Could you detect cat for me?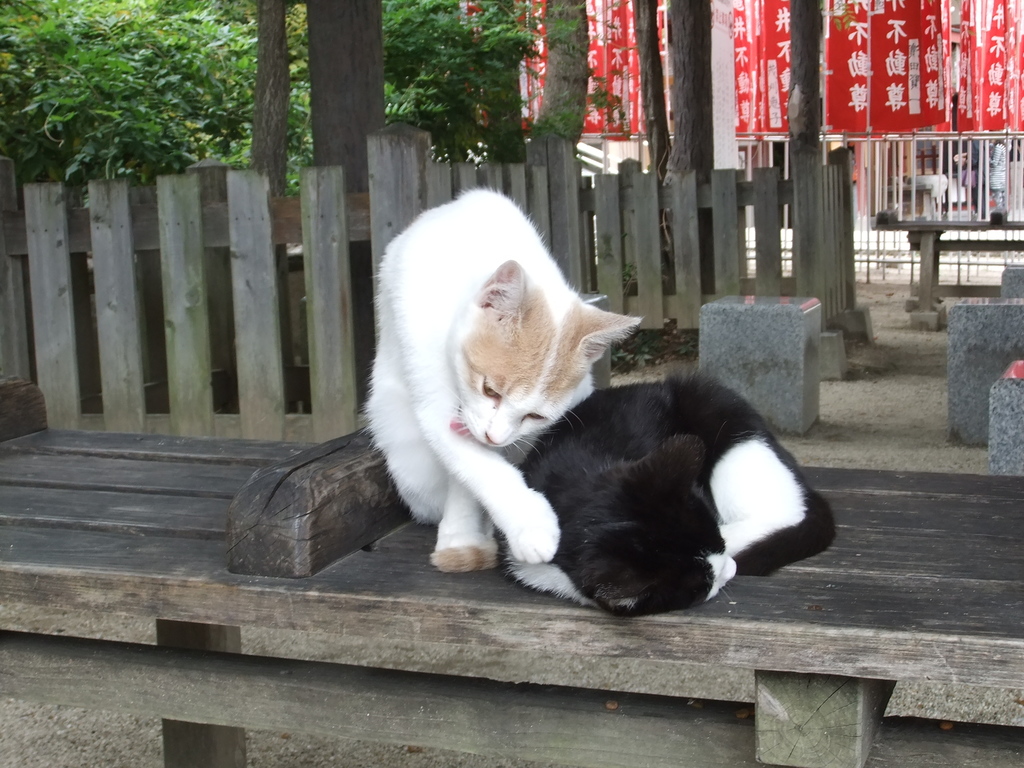
Detection result: box(520, 362, 841, 621).
